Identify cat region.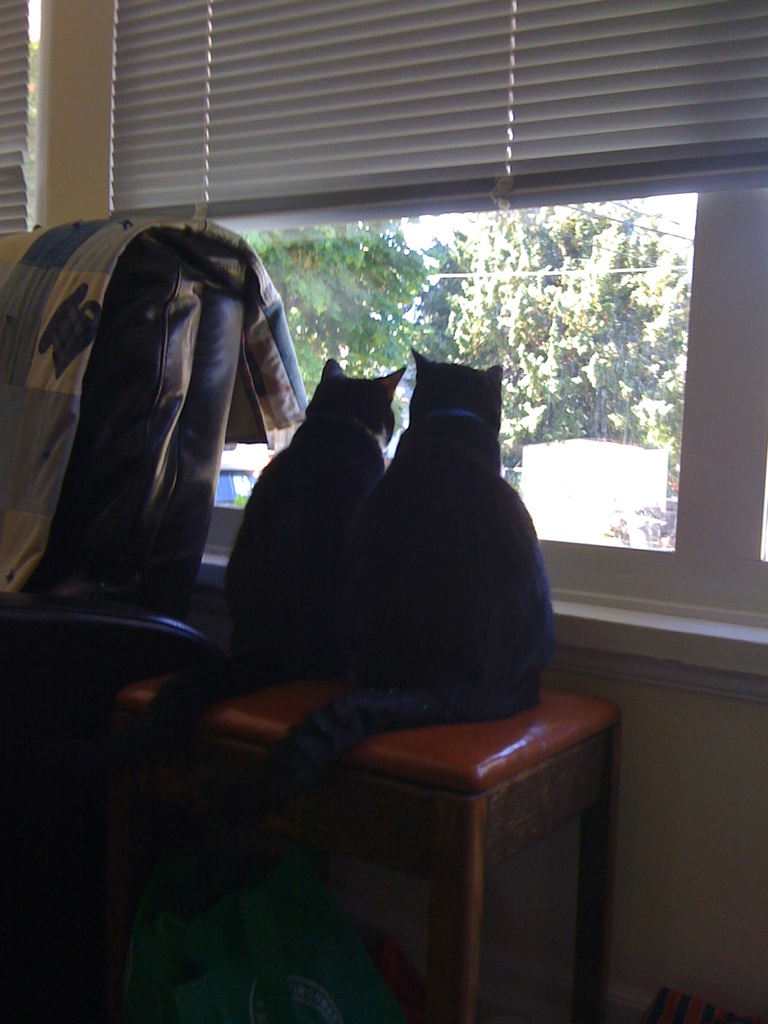
Region: {"left": 229, "top": 344, "right": 562, "bottom": 840}.
